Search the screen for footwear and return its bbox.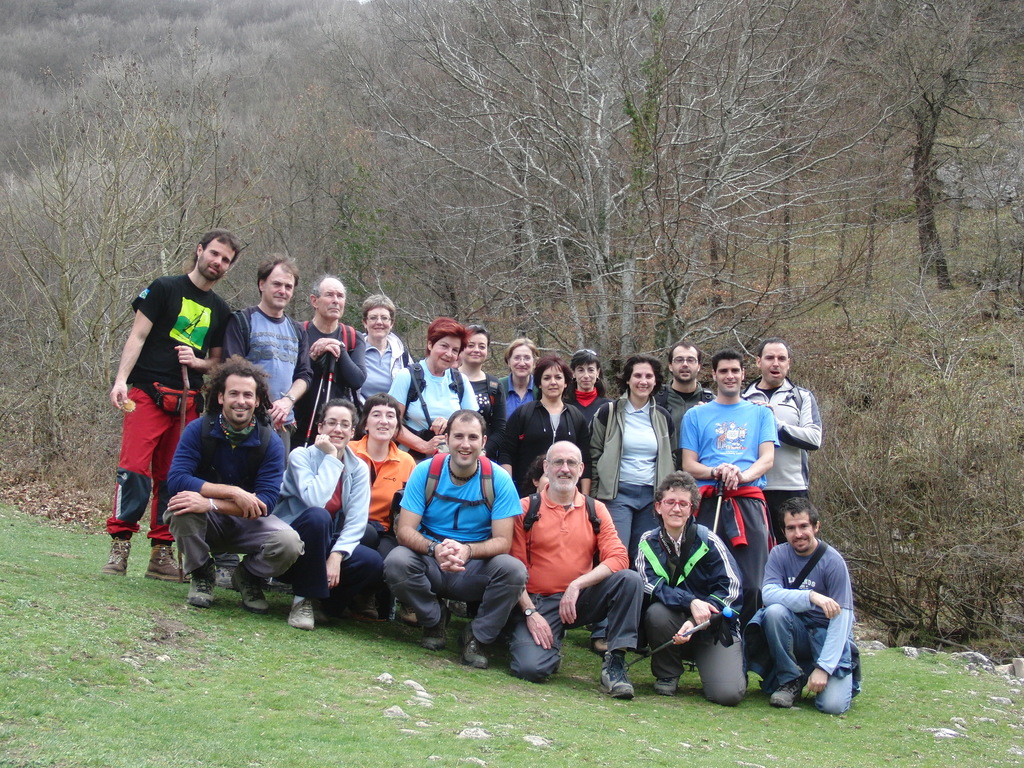
Found: (637, 644, 651, 657).
